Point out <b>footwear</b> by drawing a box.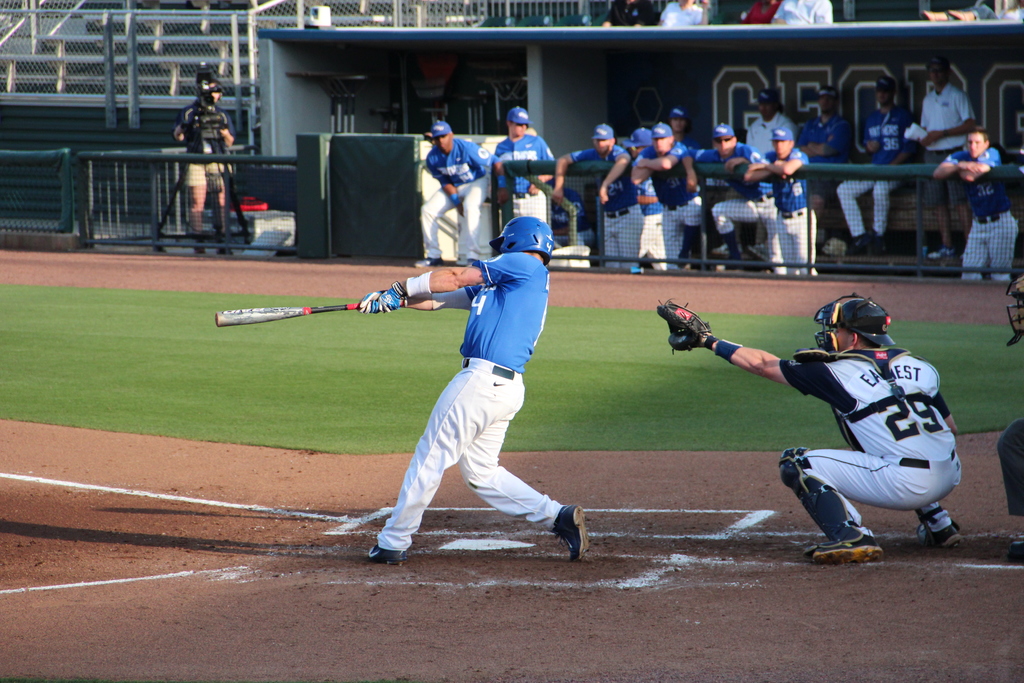
[913, 514, 959, 546].
